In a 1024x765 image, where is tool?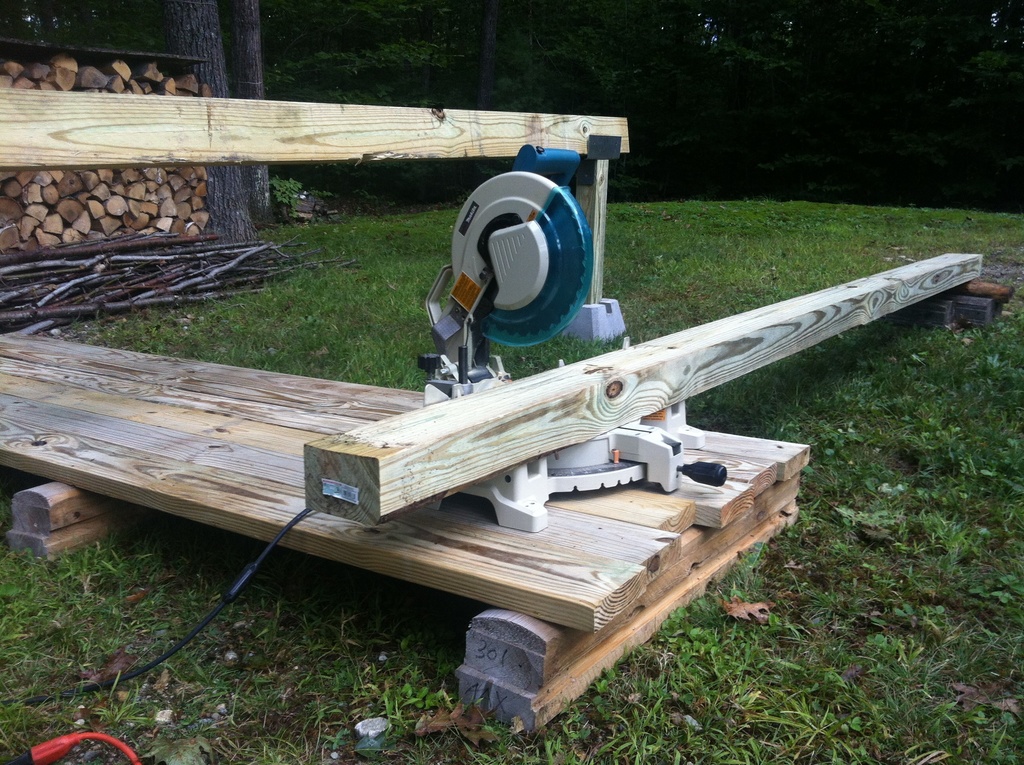
bbox=(417, 143, 727, 533).
